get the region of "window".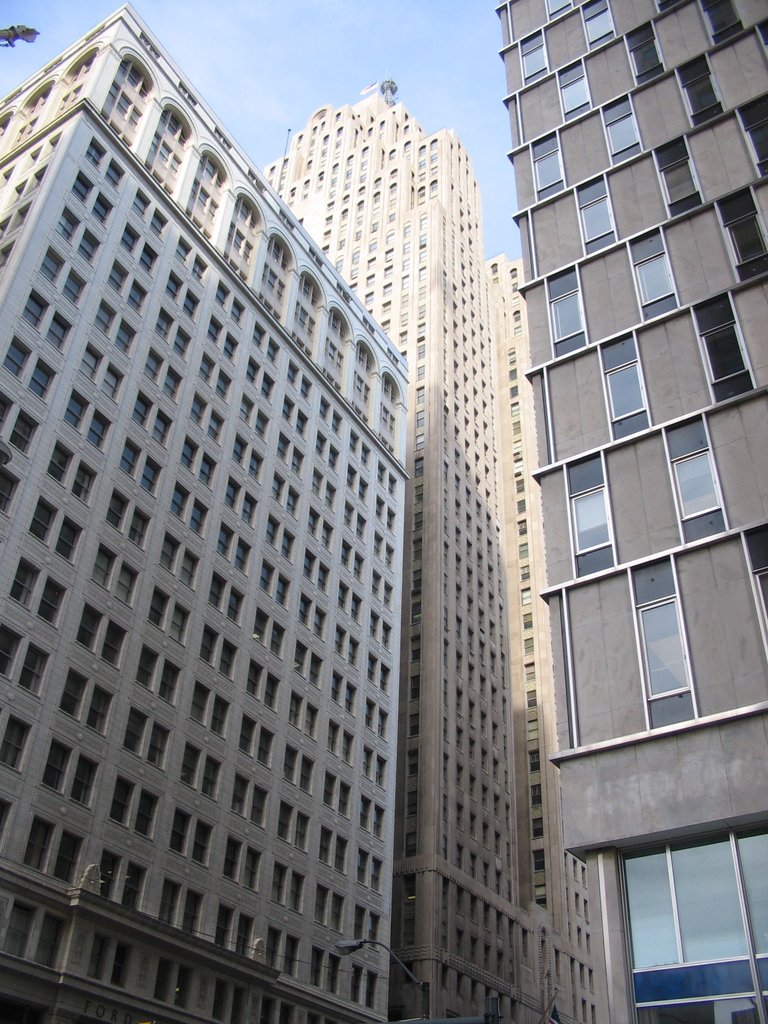
detection(222, 474, 242, 516).
